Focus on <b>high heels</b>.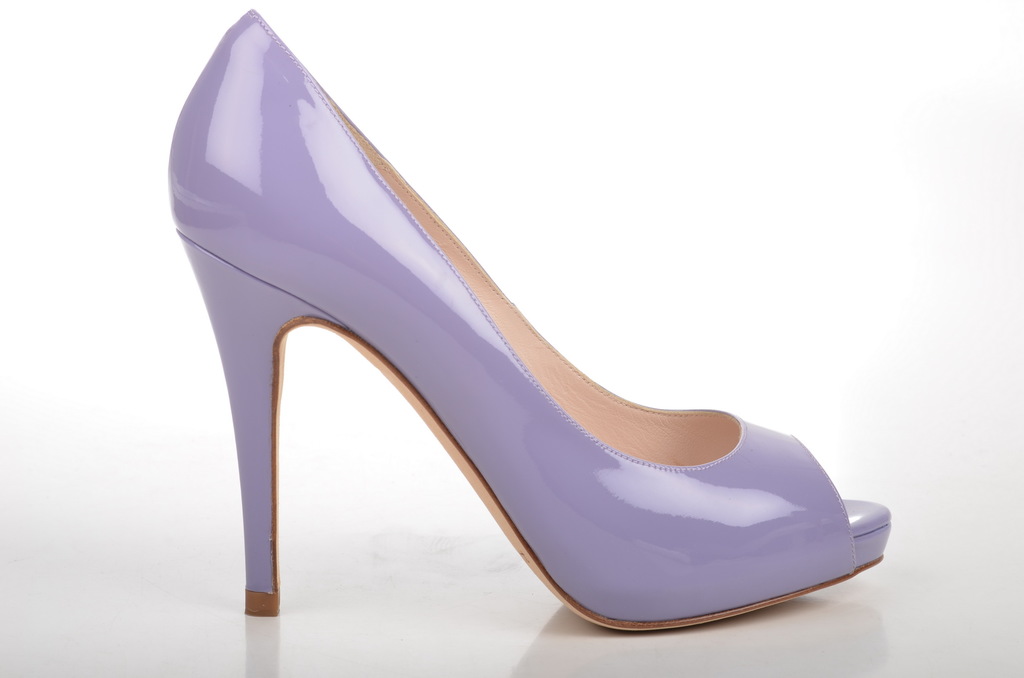
Focused at (168, 2, 891, 638).
